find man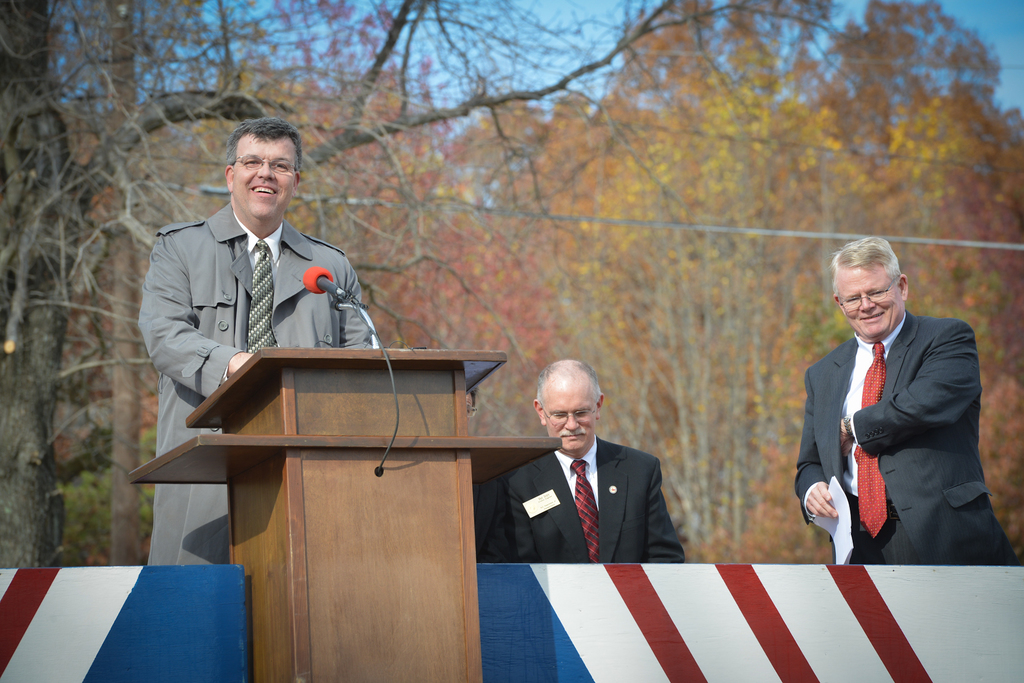
(138, 116, 384, 569)
